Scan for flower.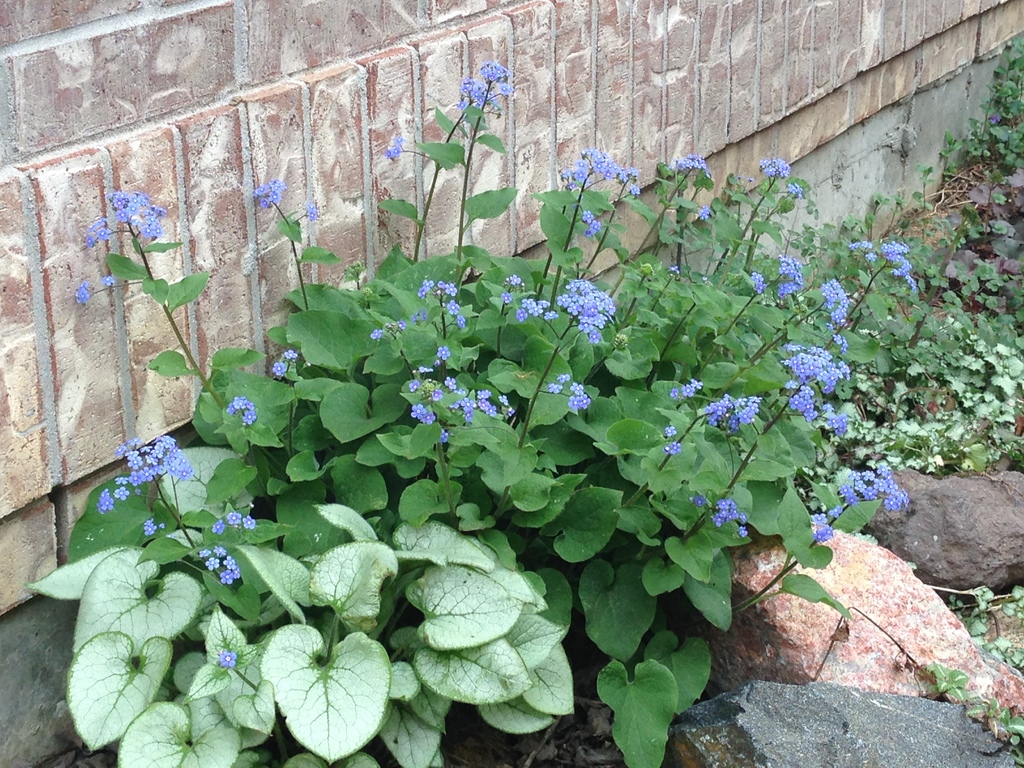
Scan result: crop(98, 274, 115, 289).
